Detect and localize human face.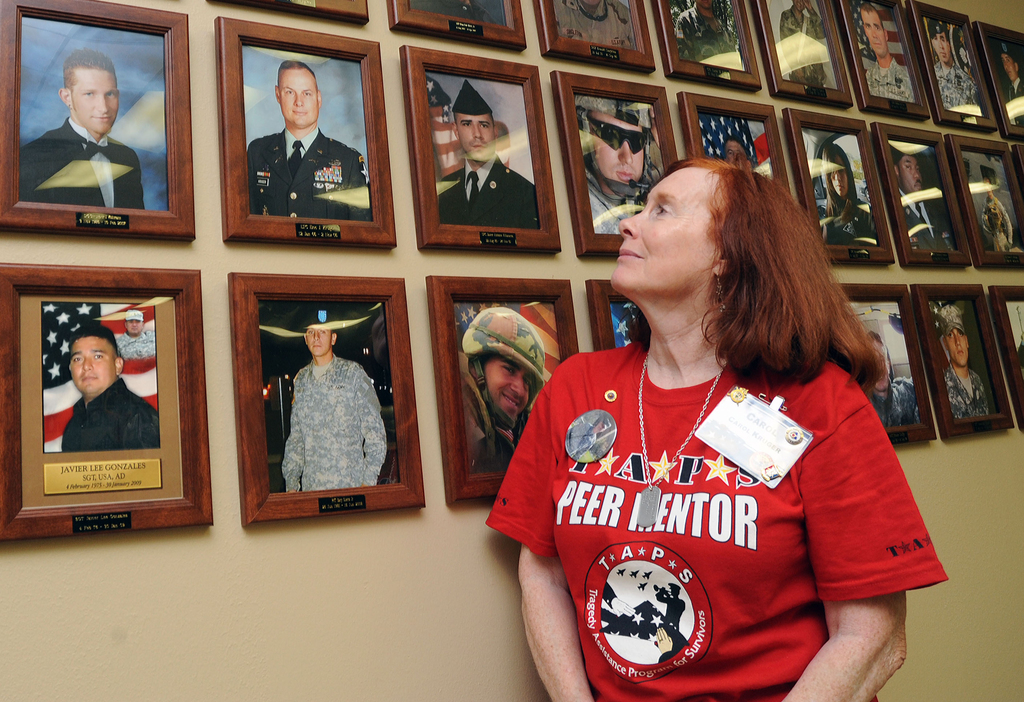
Localized at x1=608, y1=167, x2=706, y2=294.
